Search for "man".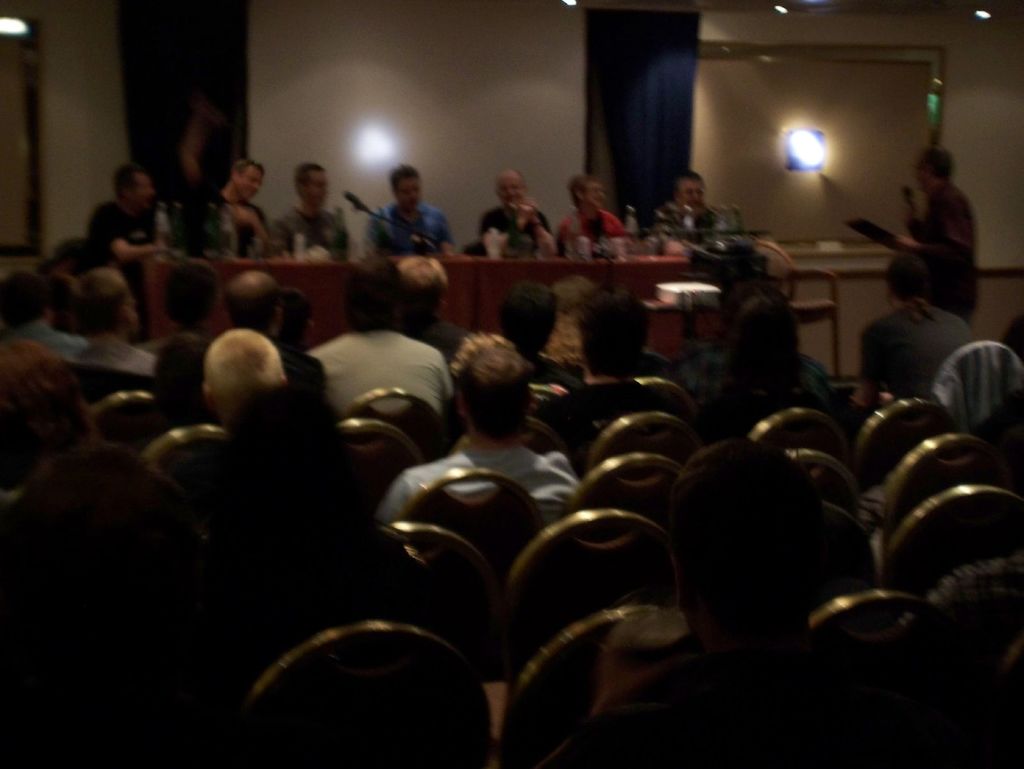
Found at 557, 438, 1023, 768.
